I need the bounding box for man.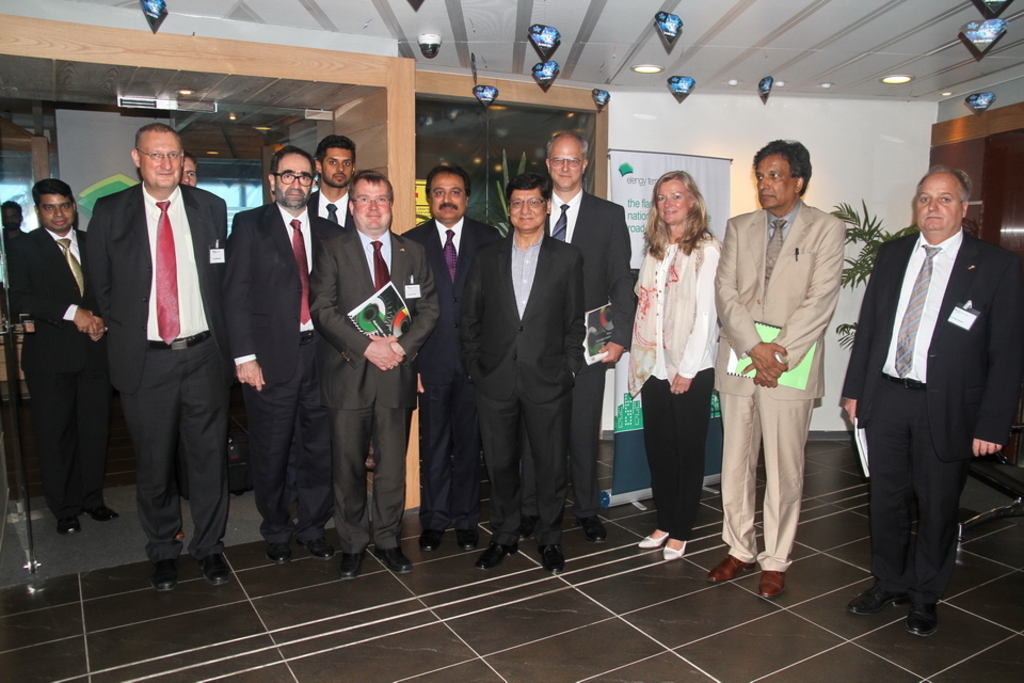
Here it is: 403 166 500 552.
